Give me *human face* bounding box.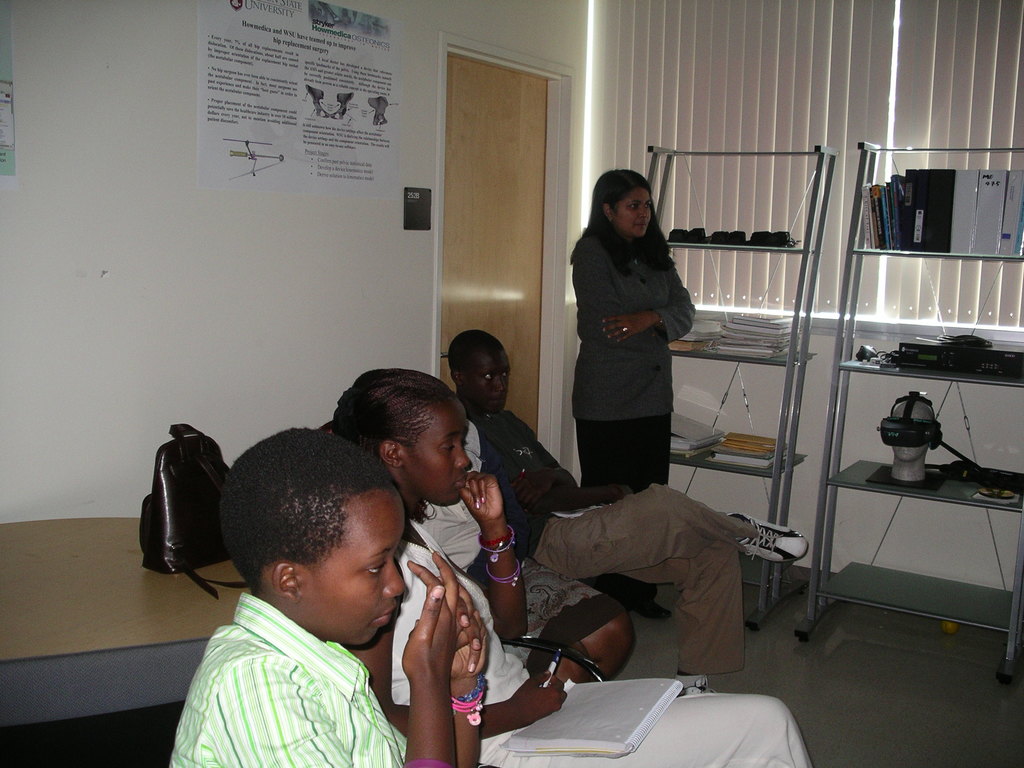
(x1=615, y1=188, x2=653, y2=237).
